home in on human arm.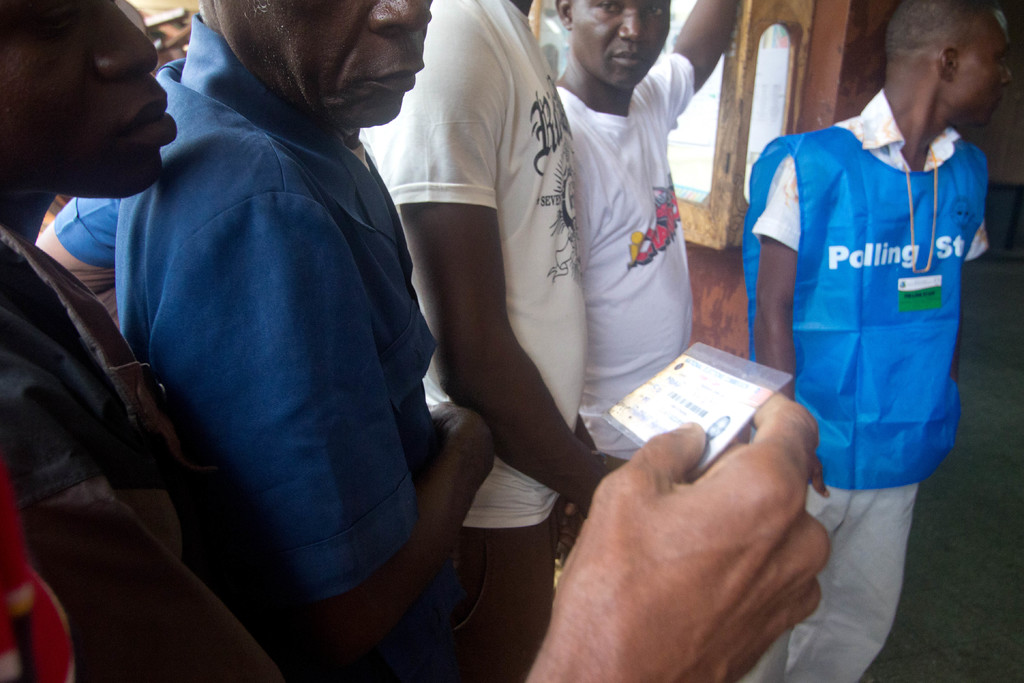
Homed in at crop(511, 383, 840, 682).
